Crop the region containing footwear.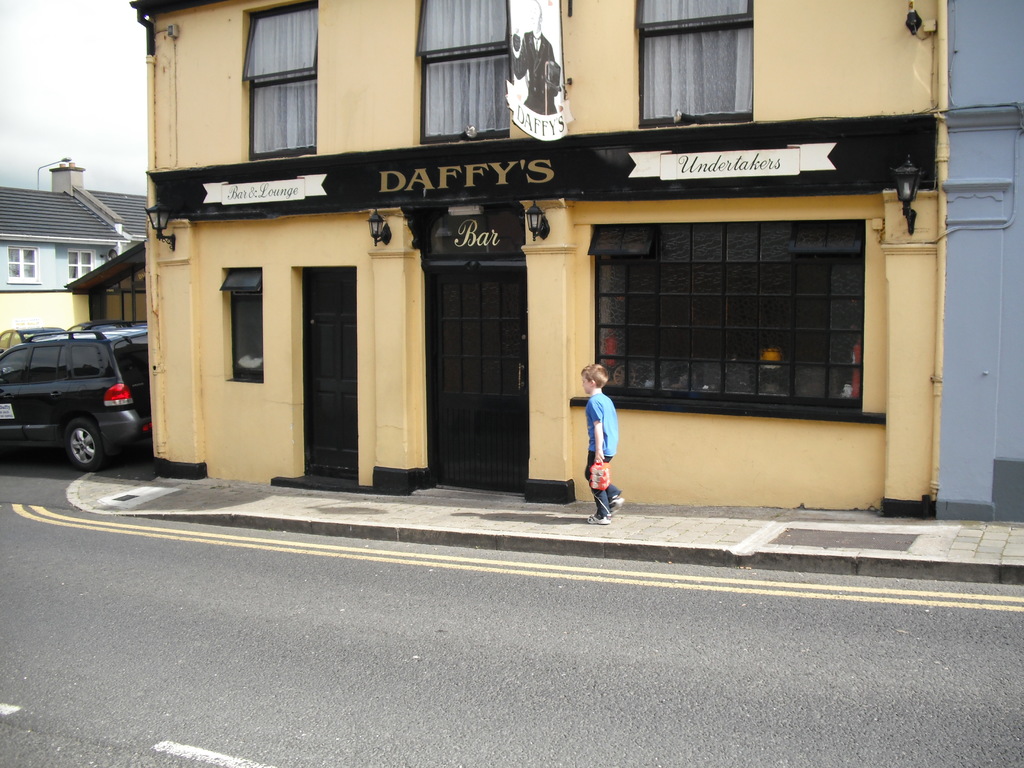
Crop region: [612, 492, 621, 515].
